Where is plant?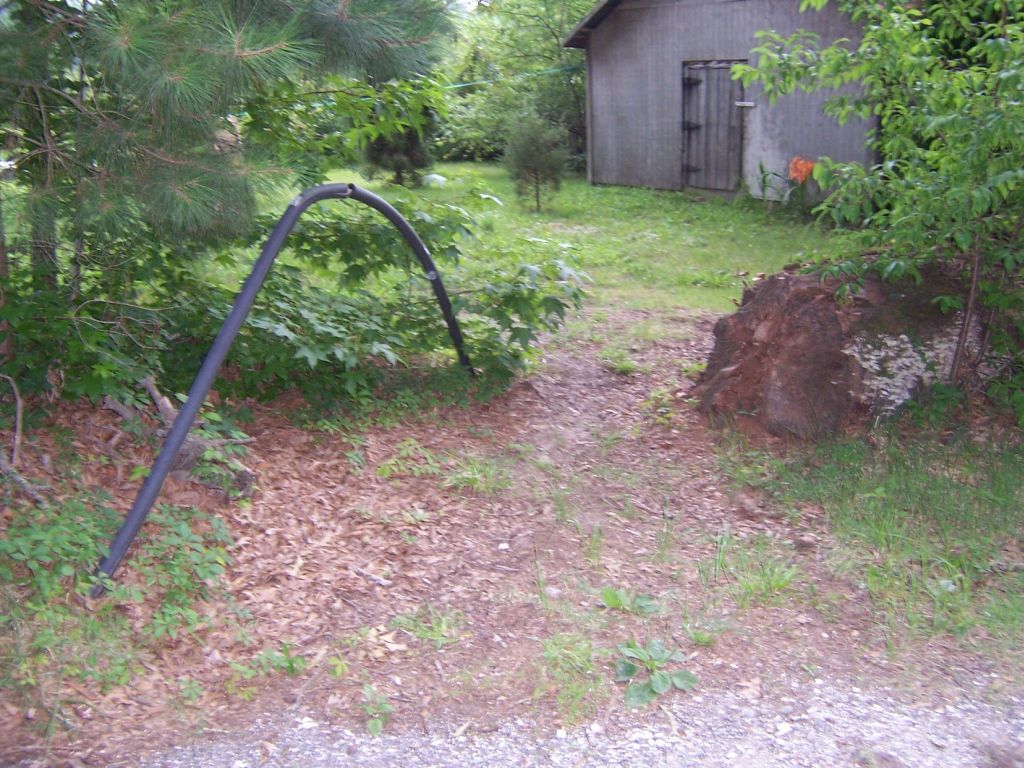
[left=582, top=518, right=601, bottom=563].
